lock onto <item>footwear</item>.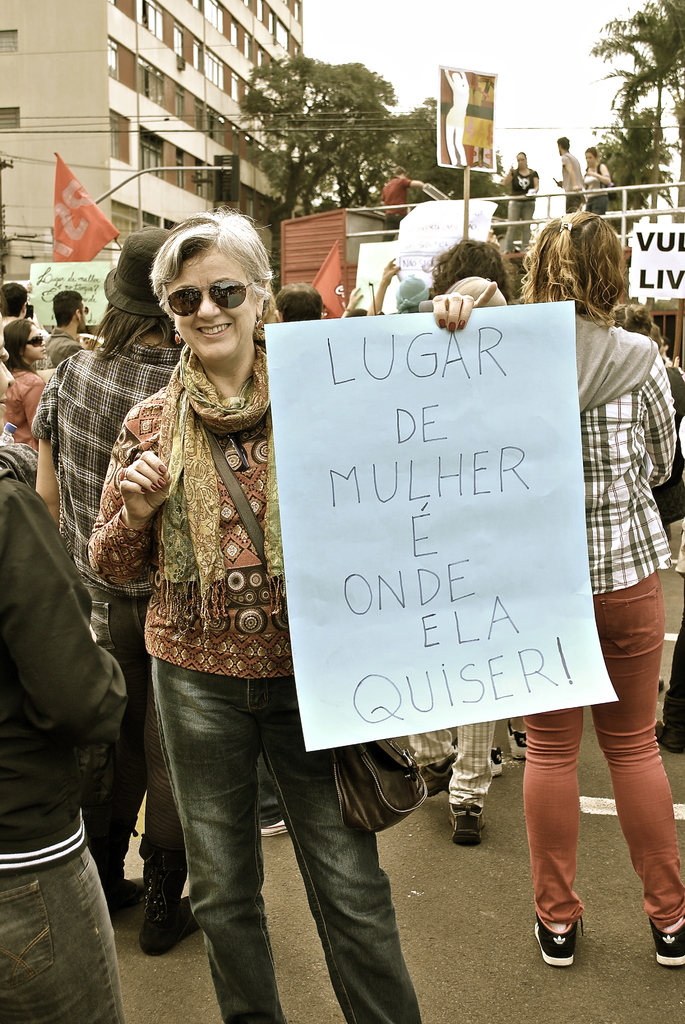
Locked: x1=502 y1=730 x2=525 y2=764.
